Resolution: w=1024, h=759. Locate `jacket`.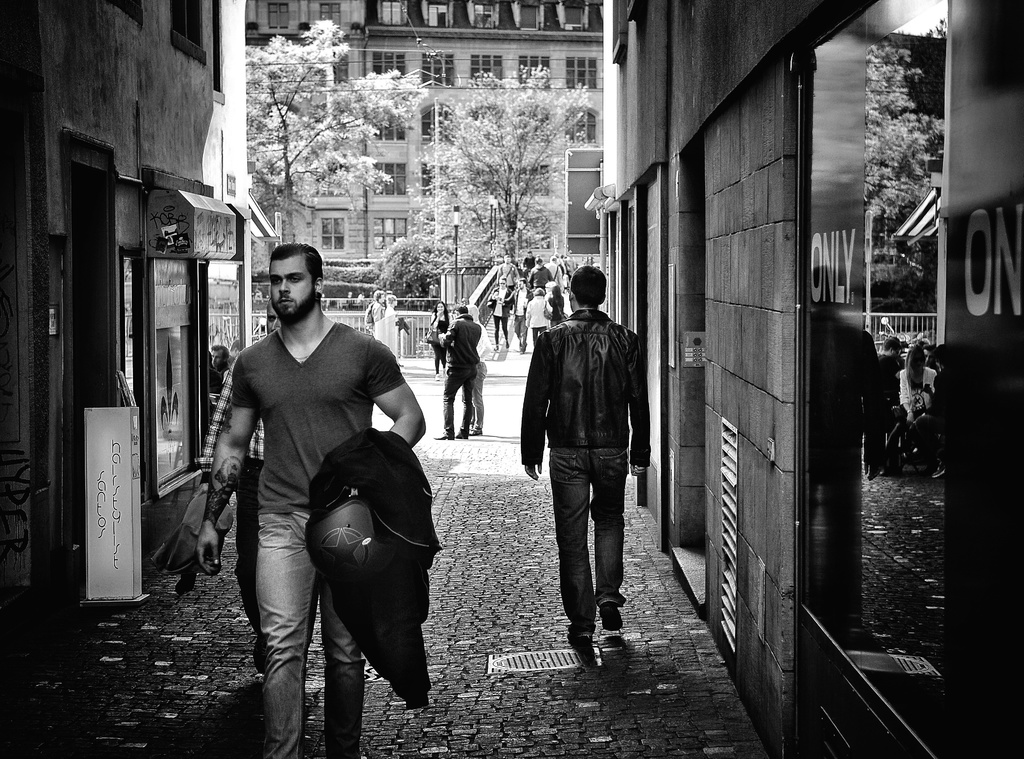
[541,266,657,490].
